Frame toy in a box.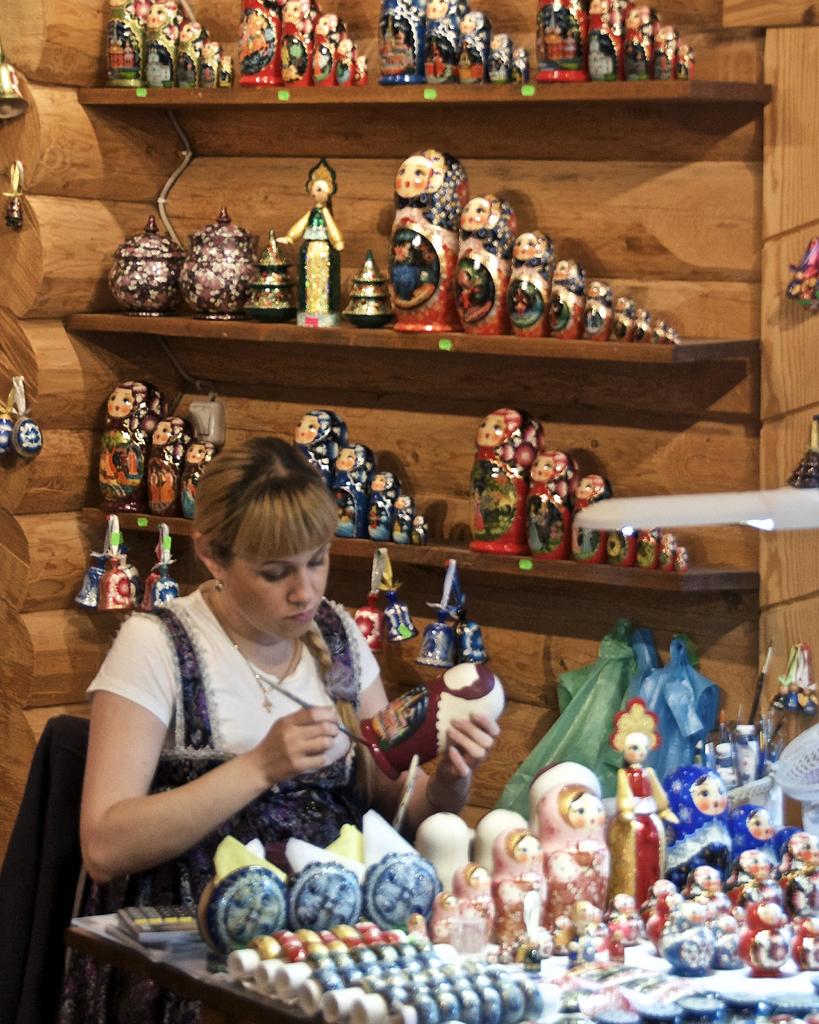
(left=738, top=842, right=786, bottom=886).
